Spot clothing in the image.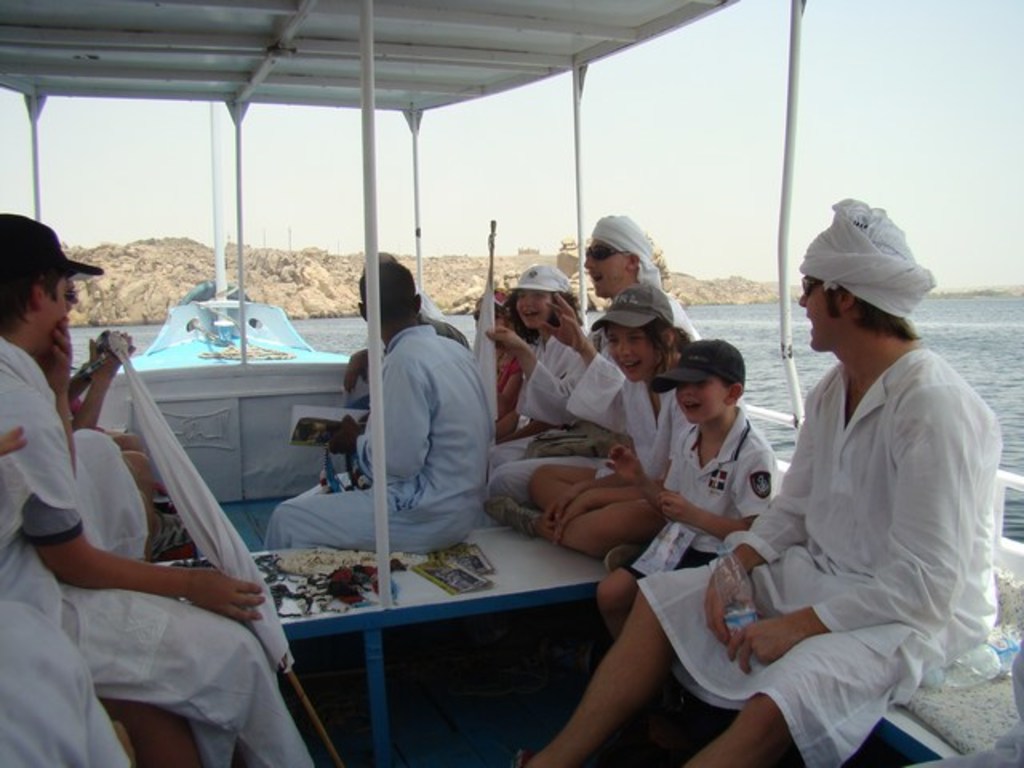
clothing found at bbox=[709, 285, 1000, 728].
